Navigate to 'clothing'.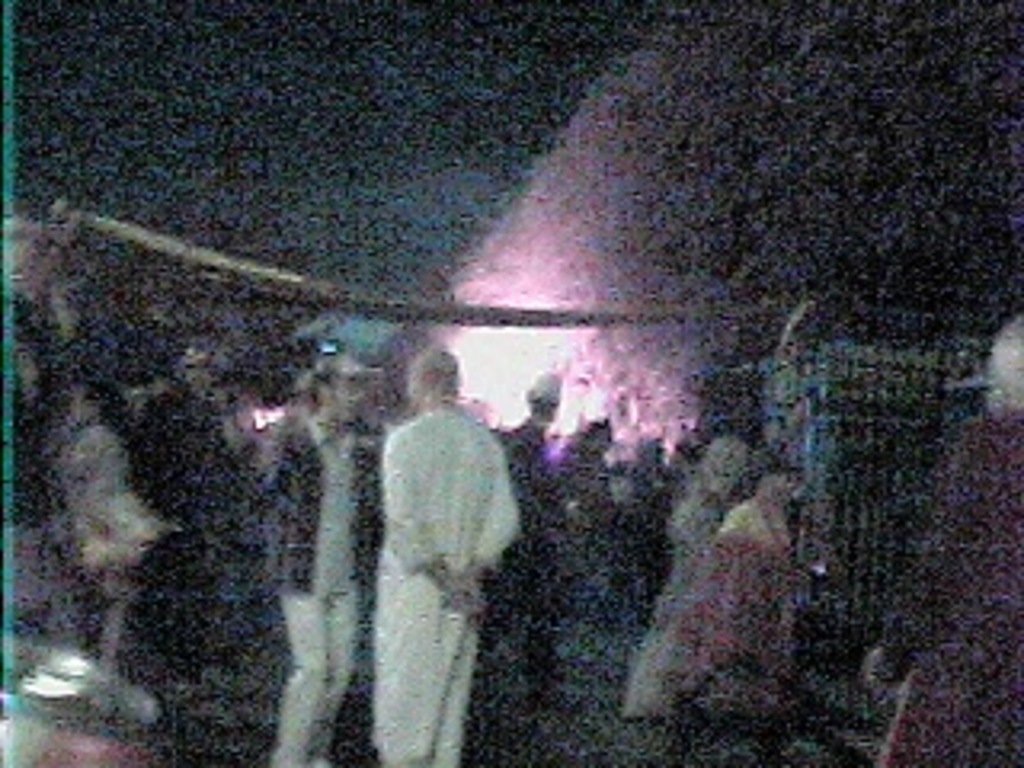
Navigation target: 883, 410, 1021, 762.
